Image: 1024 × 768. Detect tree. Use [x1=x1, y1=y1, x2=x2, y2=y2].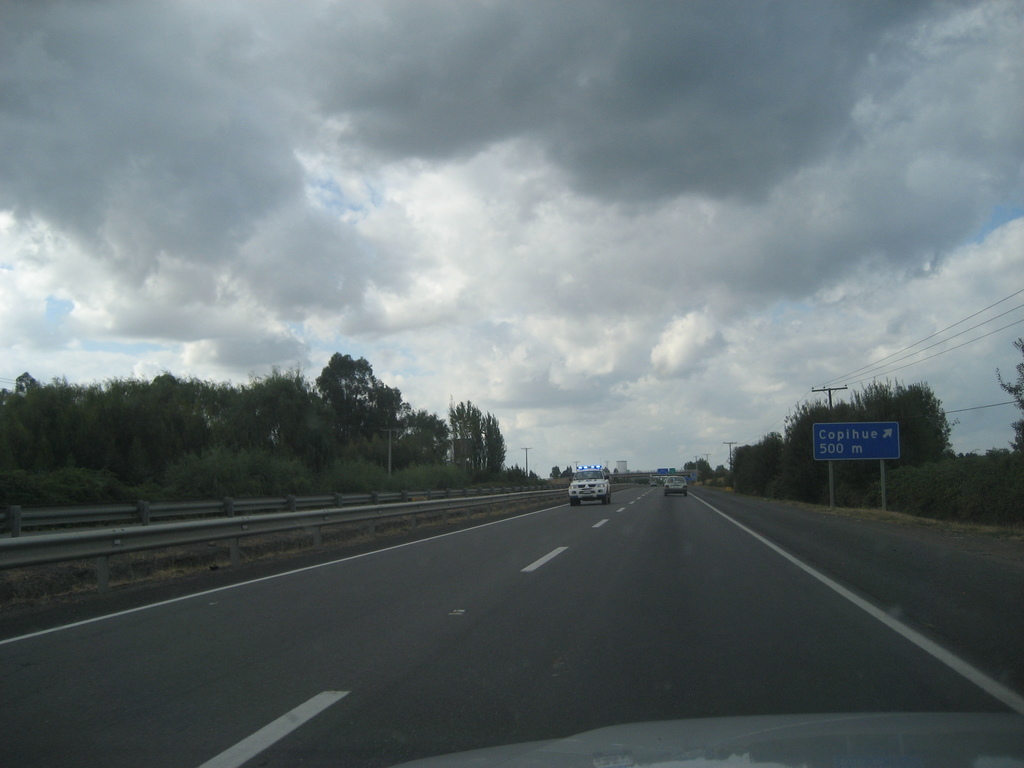
[x1=564, y1=468, x2=569, y2=476].
